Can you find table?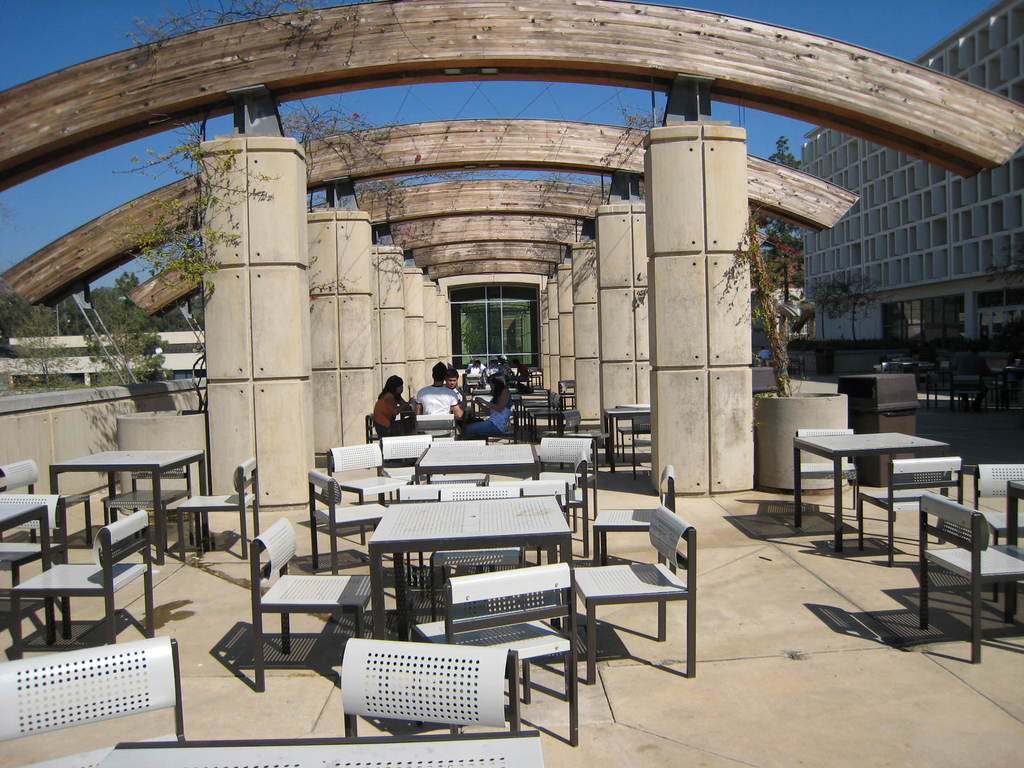
Yes, bounding box: [93,741,548,767].
